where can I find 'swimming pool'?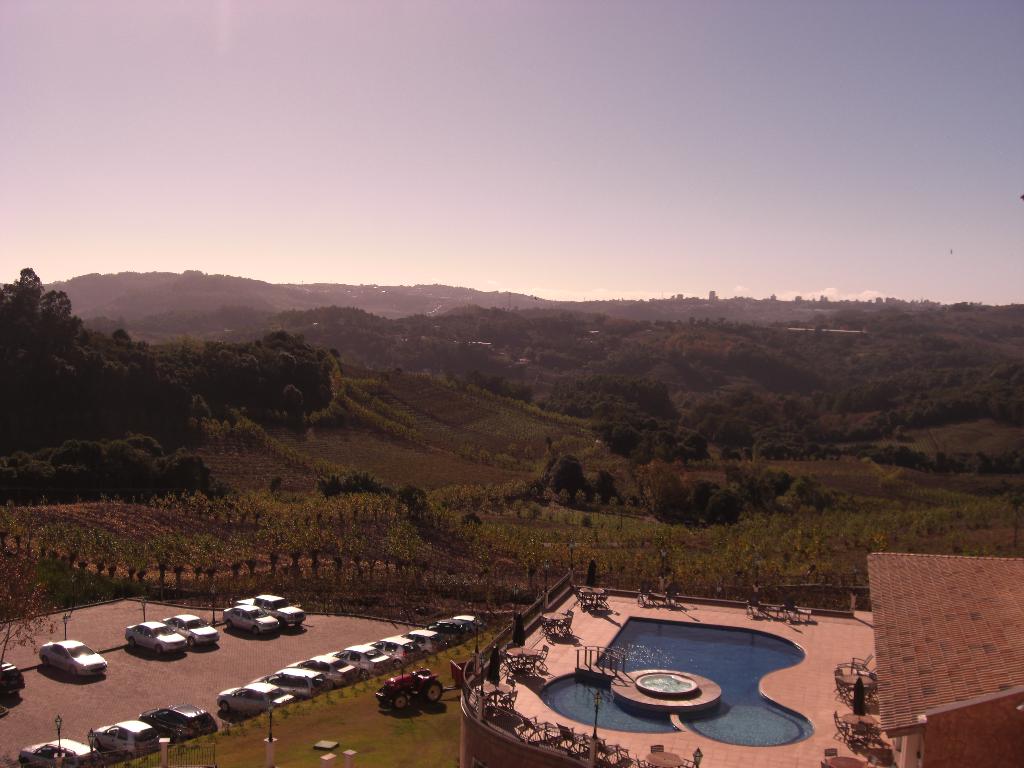
You can find it at [541,673,685,735].
